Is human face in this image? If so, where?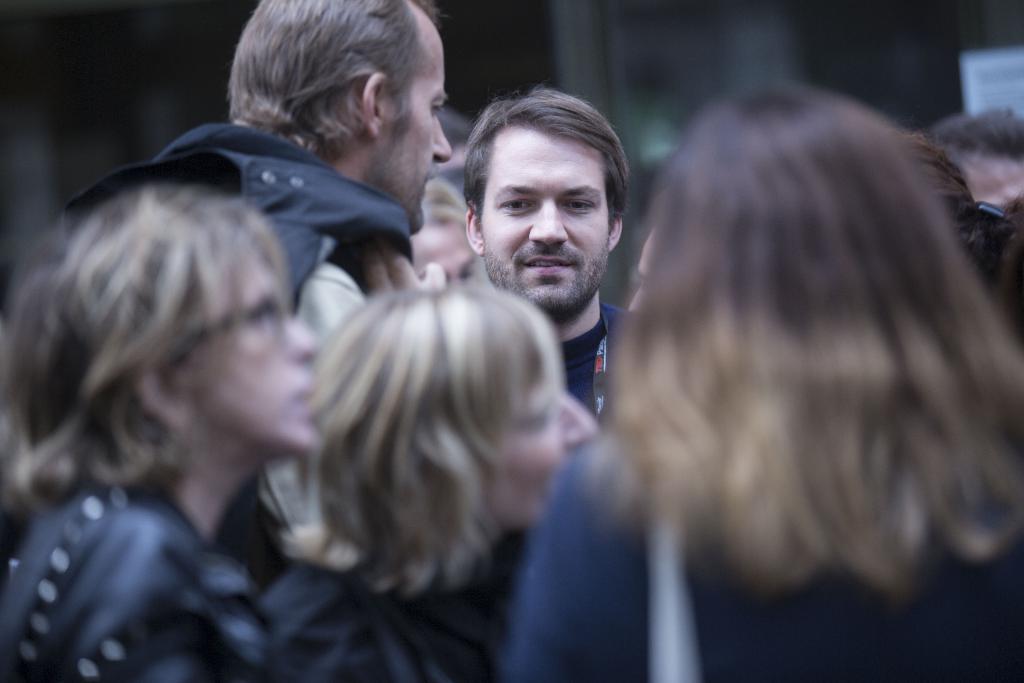
Yes, at [488, 375, 600, 525].
